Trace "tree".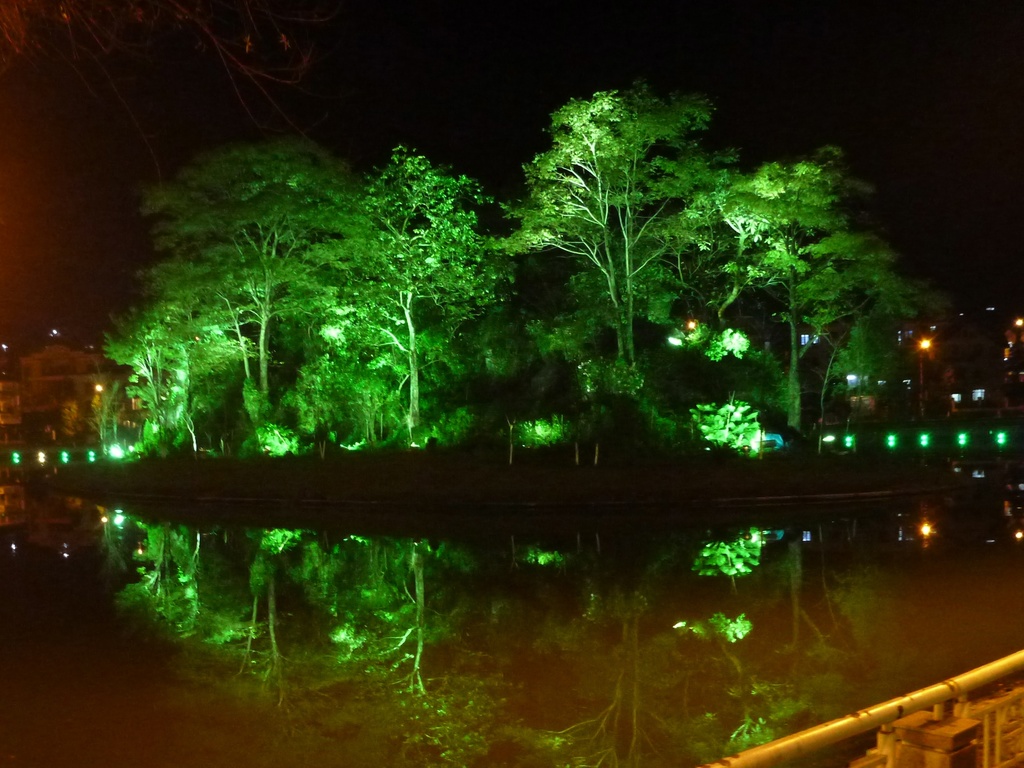
Traced to crop(127, 126, 352, 462).
